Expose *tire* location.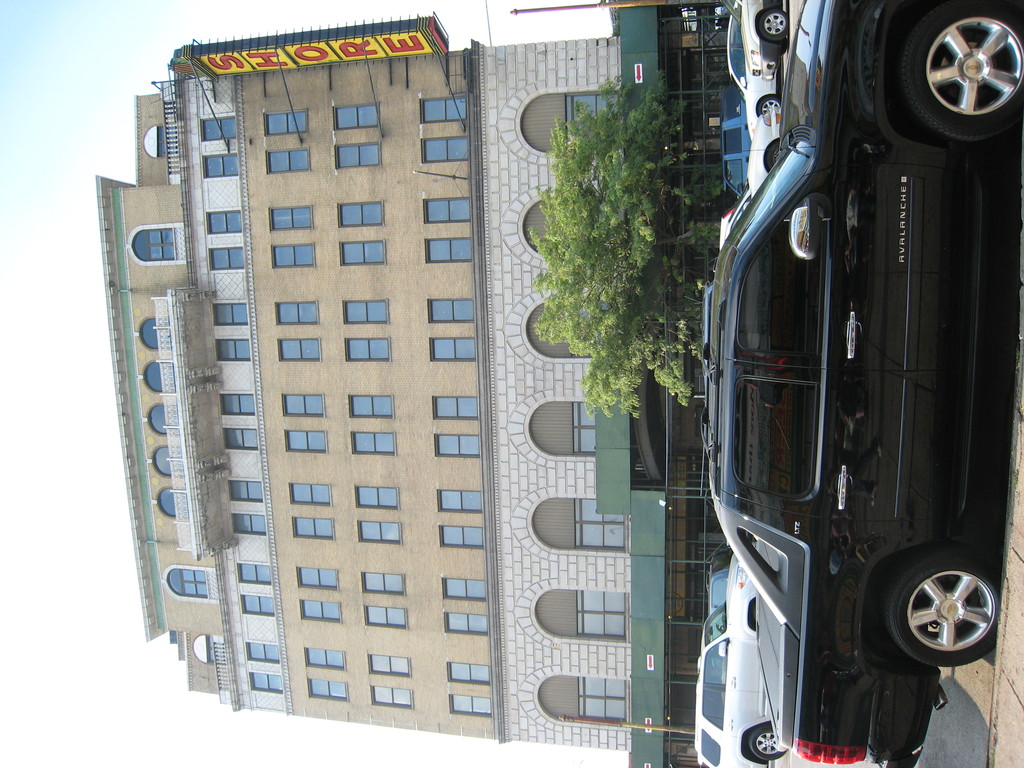
Exposed at [left=888, top=554, right=1005, bottom=669].
